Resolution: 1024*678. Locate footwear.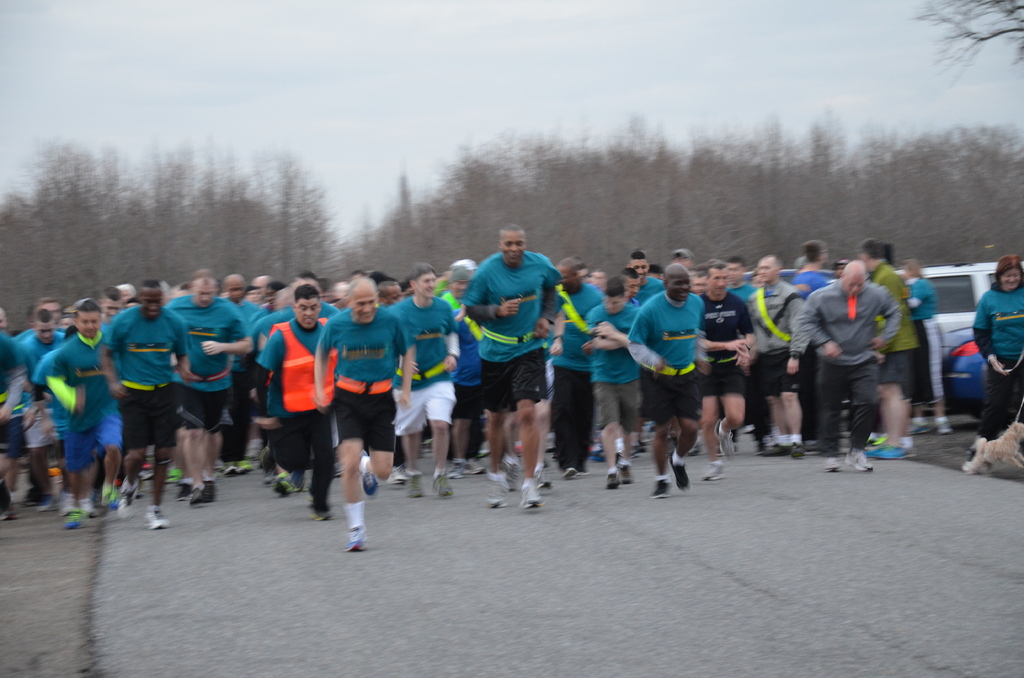
l=518, t=475, r=547, b=509.
